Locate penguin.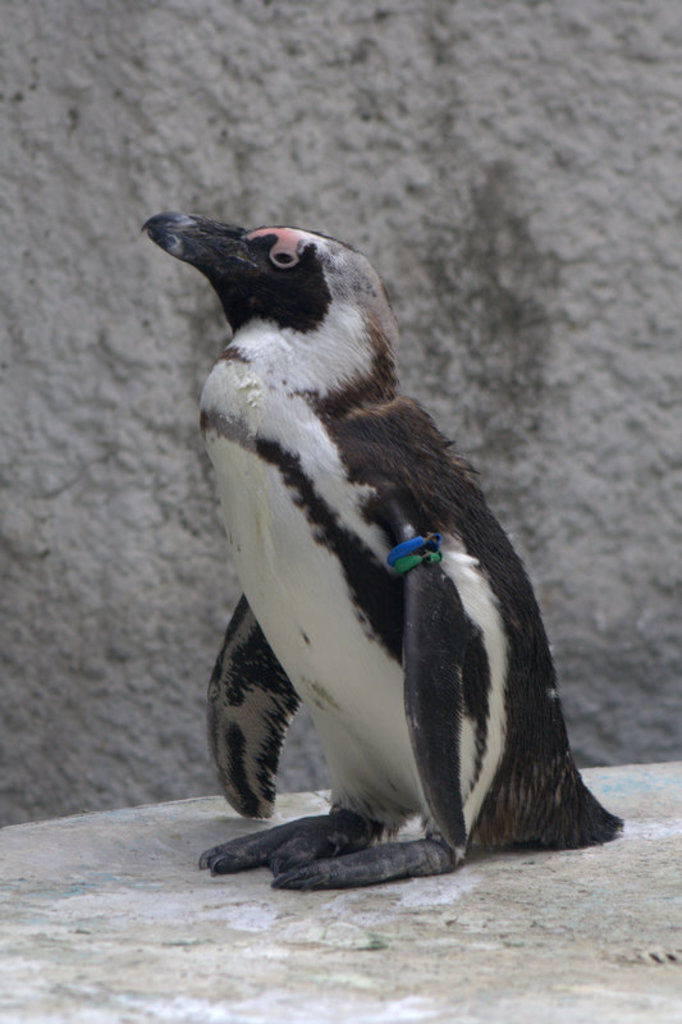
Bounding box: 137, 212, 621, 891.
